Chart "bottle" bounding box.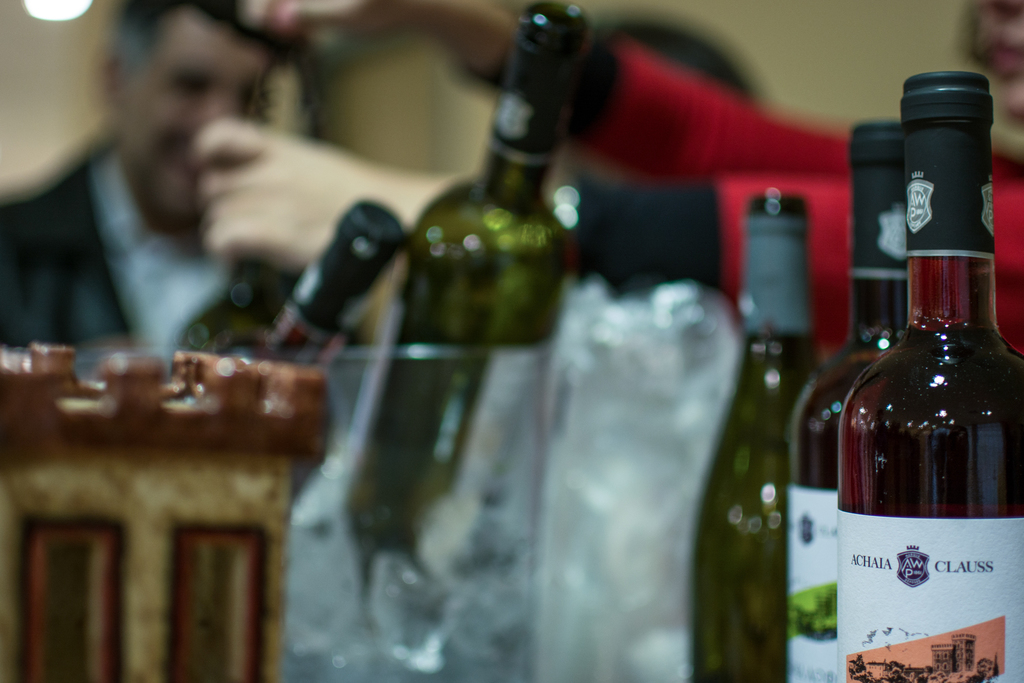
Charted: x1=844, y1=85, x2=1014, y2=668.
